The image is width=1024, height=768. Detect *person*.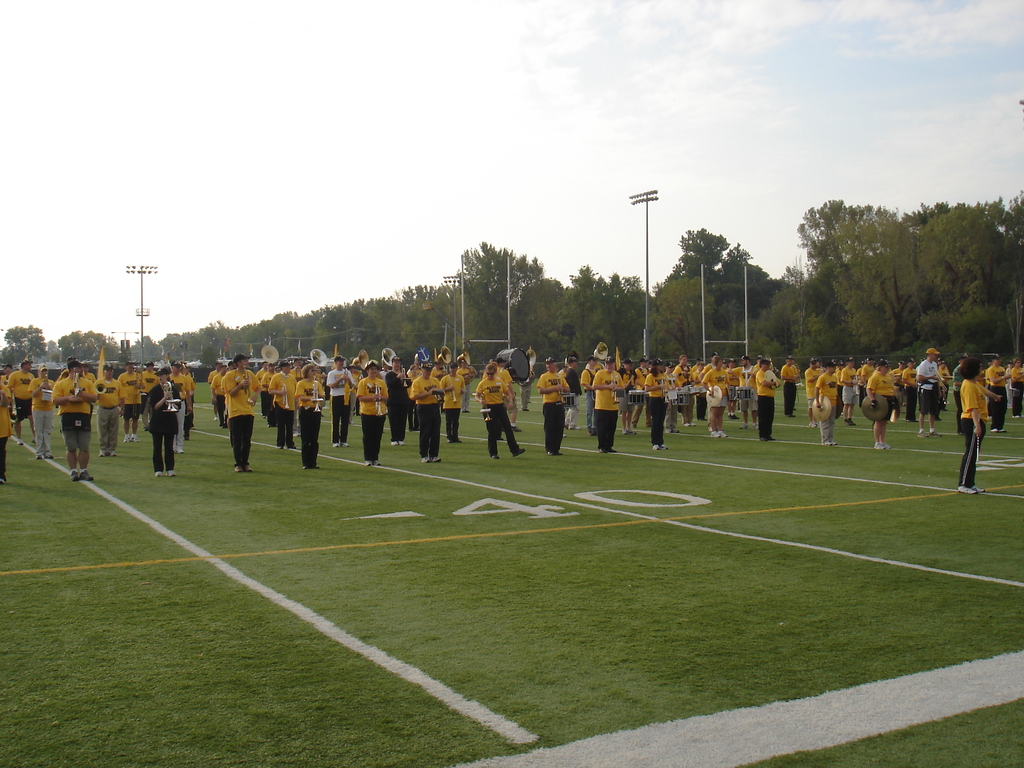
Detection: [457, 361, 472, 413].
